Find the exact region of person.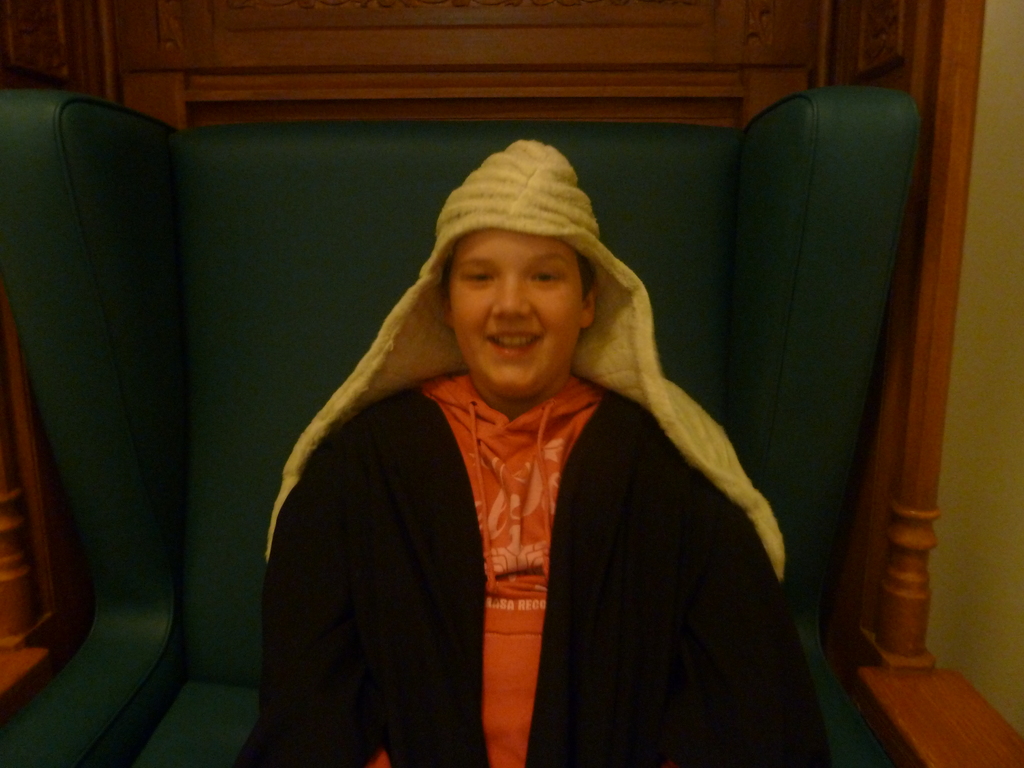
Exact region: [left=236, top=135, right=830, bottom=765].
